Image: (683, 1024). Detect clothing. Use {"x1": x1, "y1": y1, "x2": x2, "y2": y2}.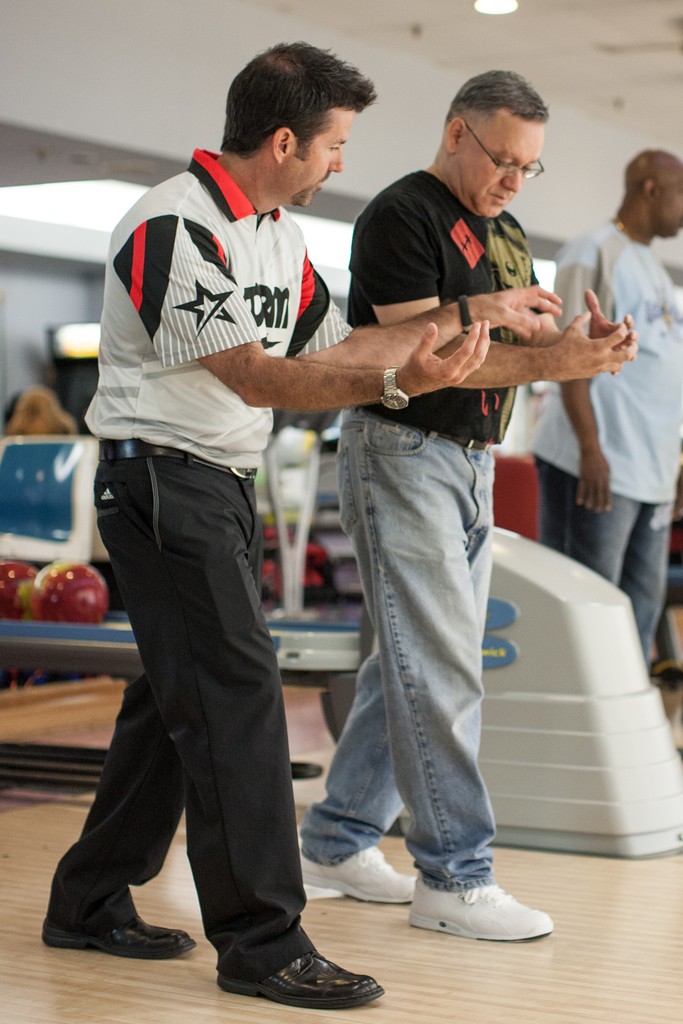
{"x1": 526, "y1": 218, "x2": 680, "y2": 664}.
